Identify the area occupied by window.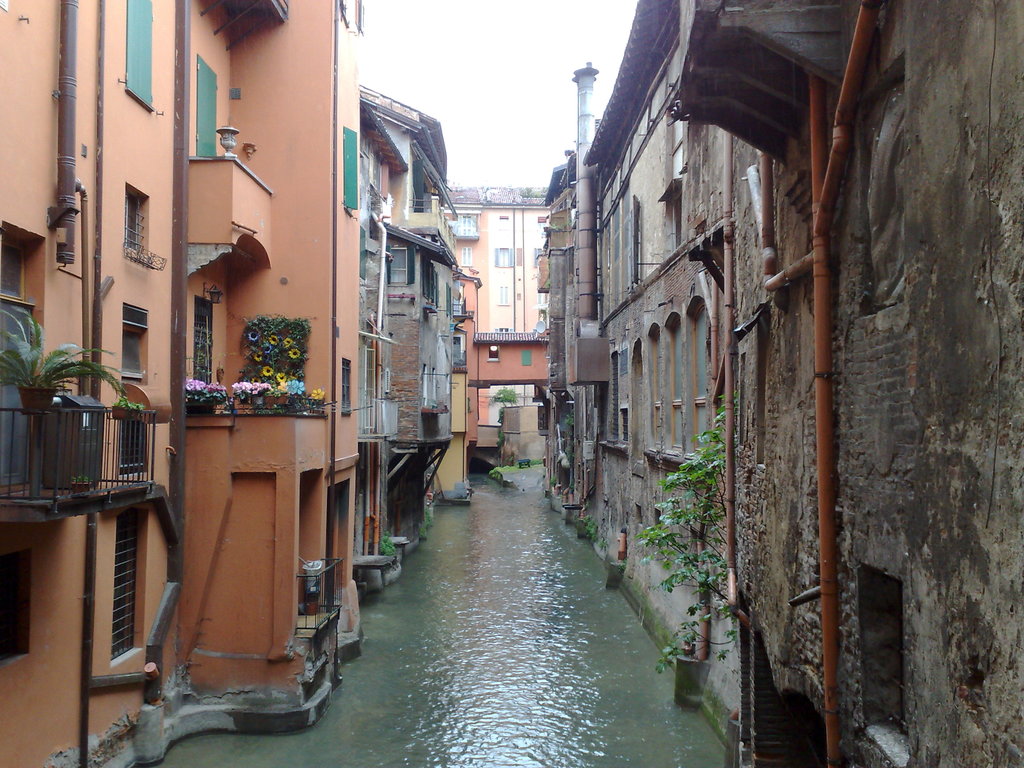
Area: detection(0, 238, 28, 301).
